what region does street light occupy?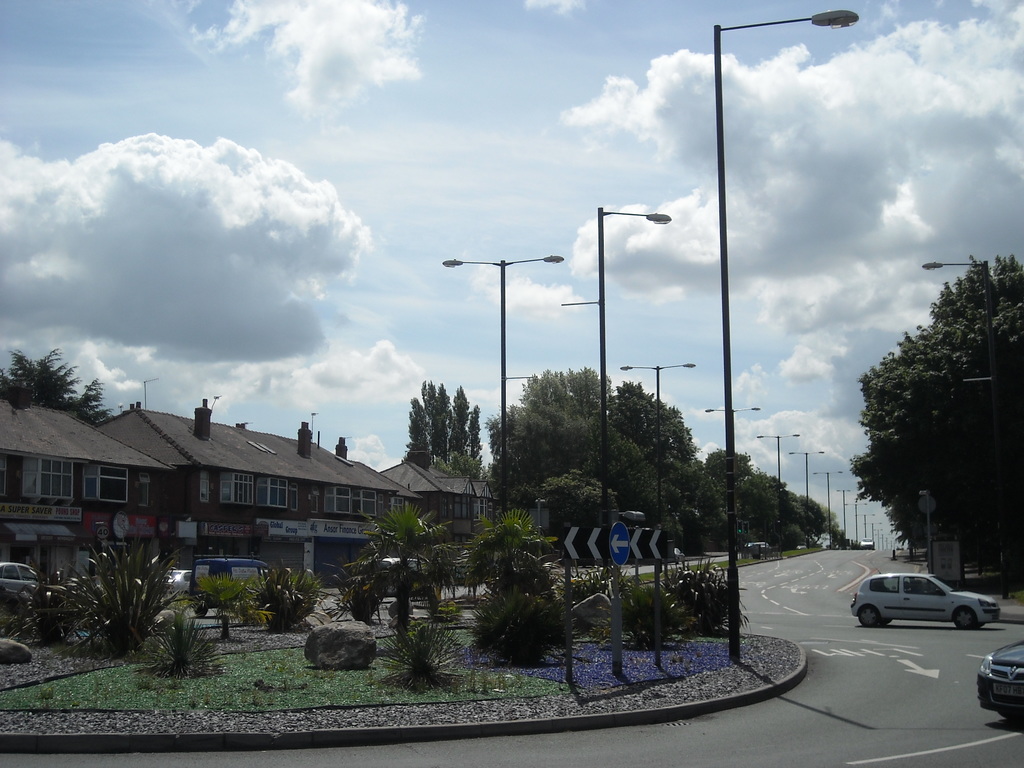
Rect(700, 398, 762, 420).
